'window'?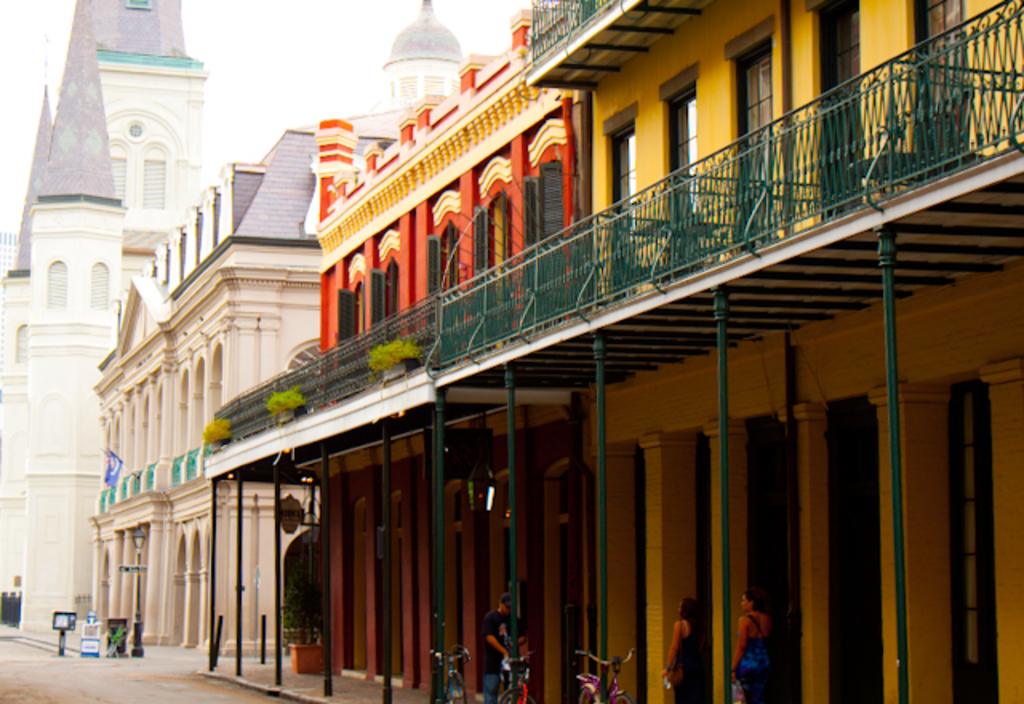
662,62,704,224
